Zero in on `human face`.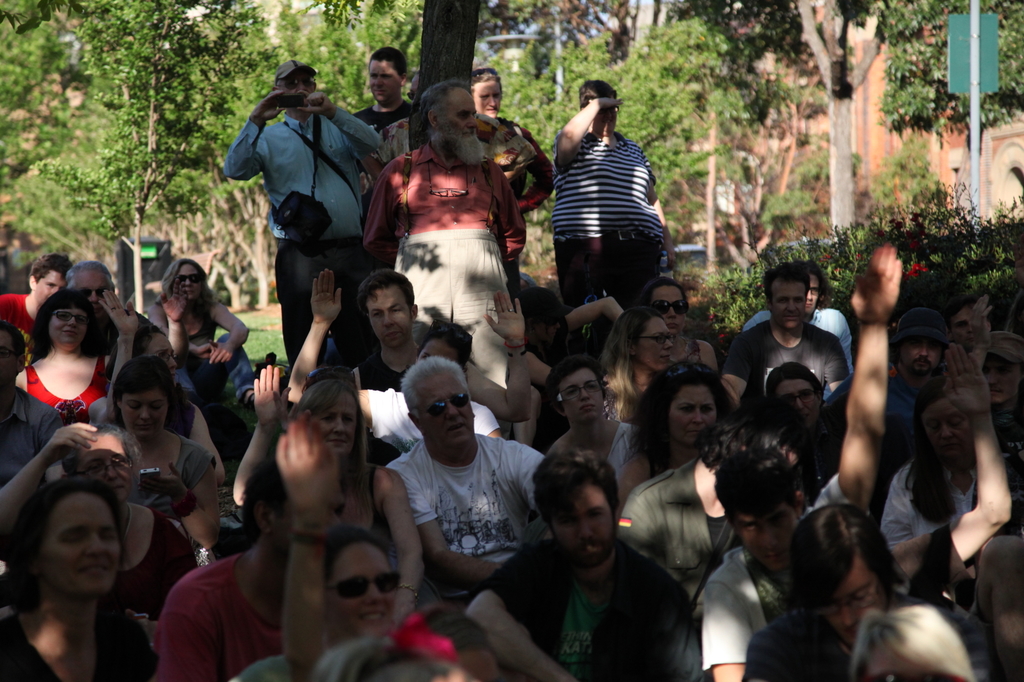
Zeroed in: {"left": 333, "top": 555, "right": 396, "bottom": 626}.
